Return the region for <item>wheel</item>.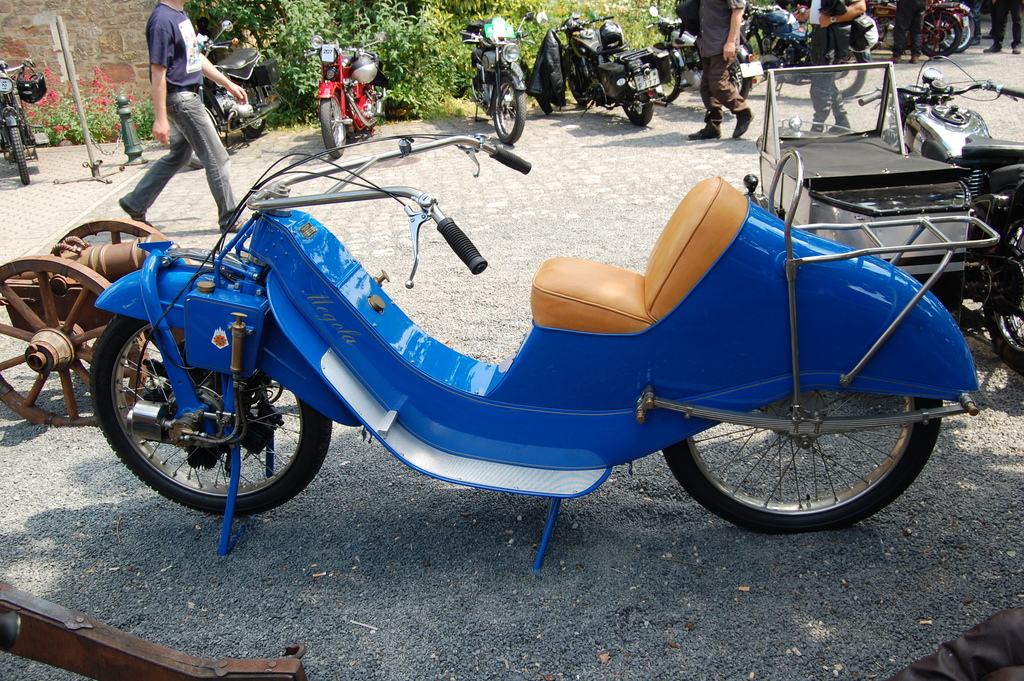
<box>733,59,753,101</box>.
